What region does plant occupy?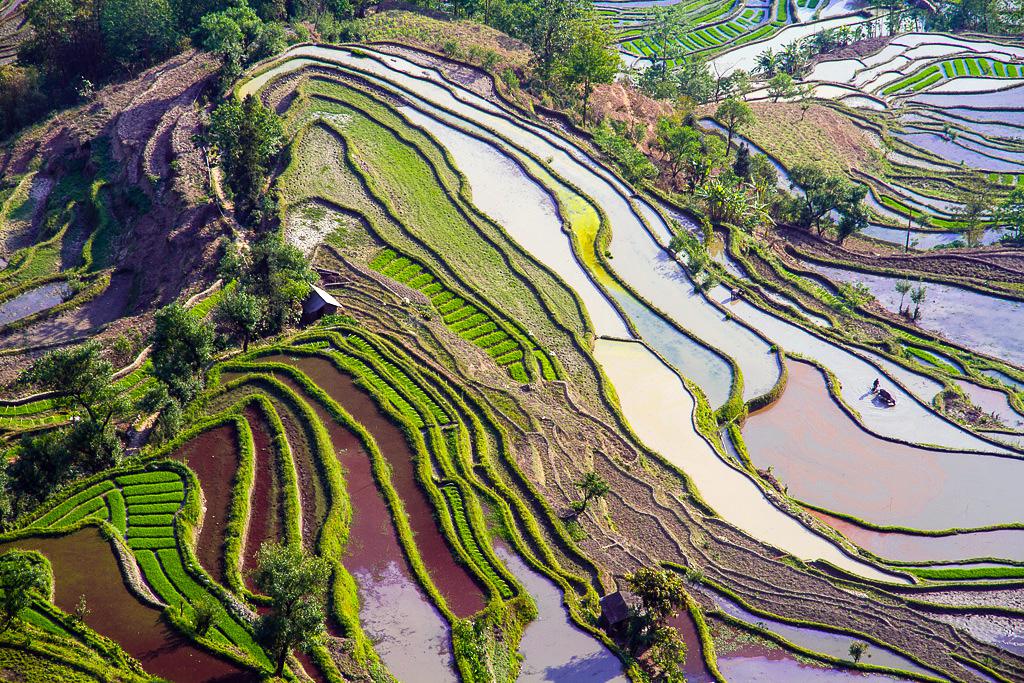
<box>1016,172,1023,187</box>.
